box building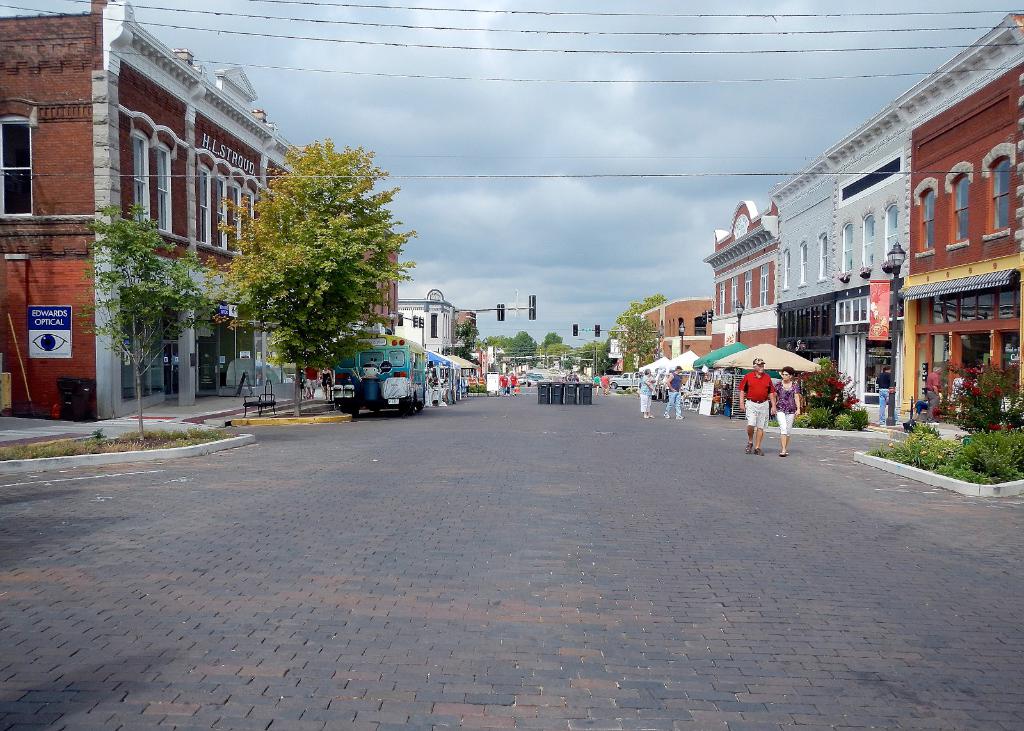
[x1=824, y1=98, x2=908, y2=410]
